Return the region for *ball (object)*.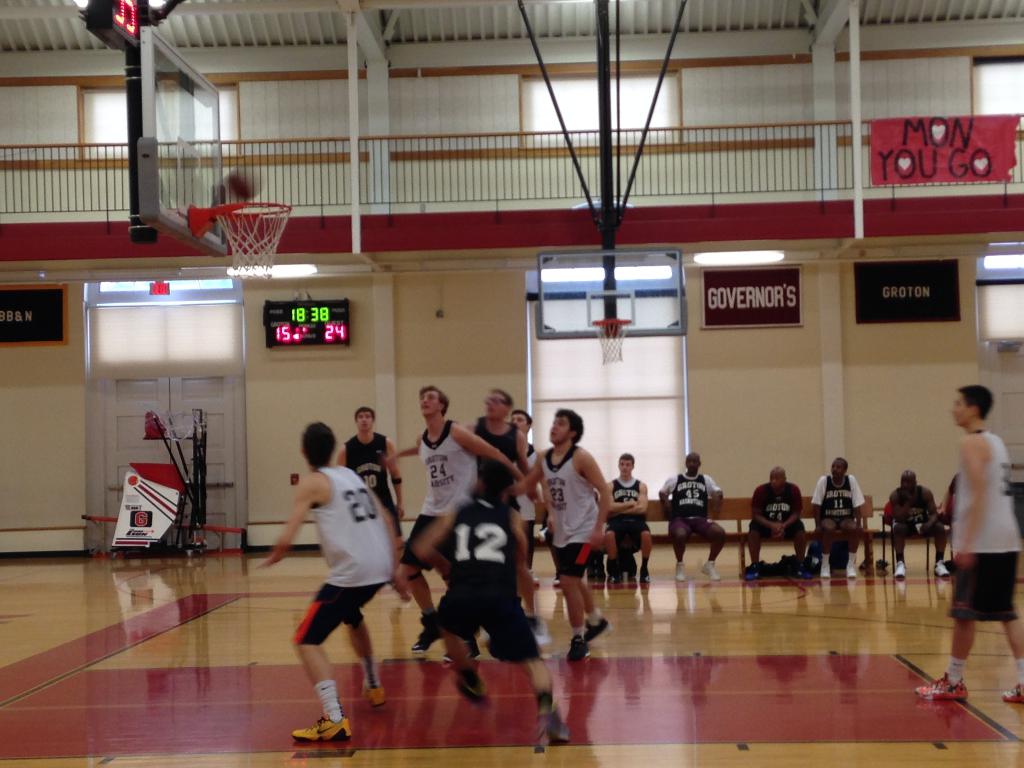
[x1=223, y1=172, x2=259, y2=205].
